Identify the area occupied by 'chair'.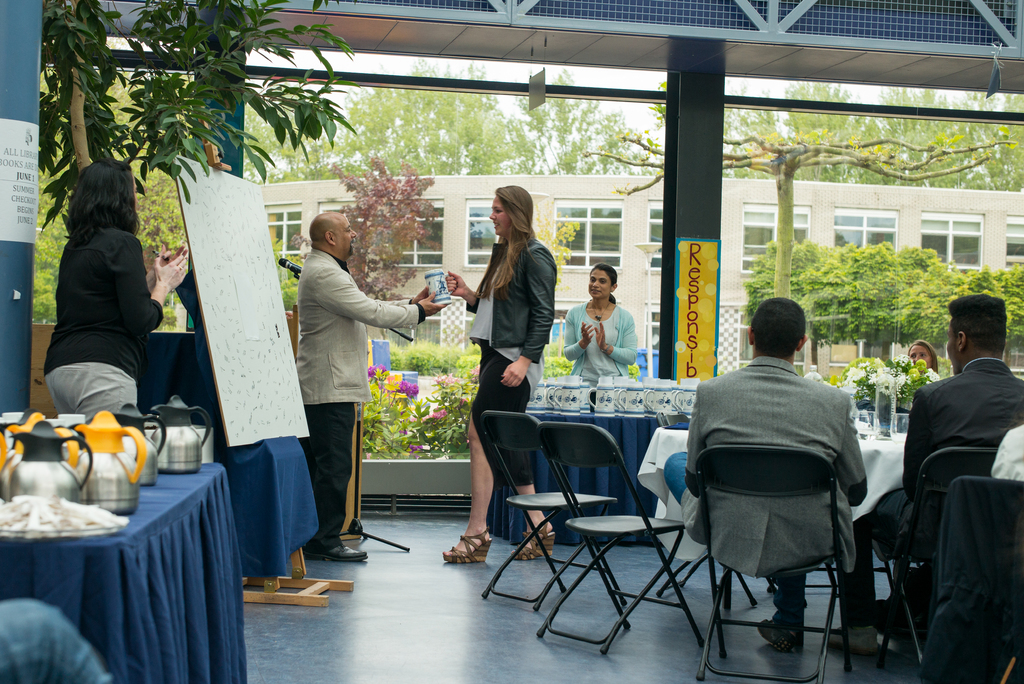
Area: {"x1": 856, "y1": 445, "x2": 977, "y2": 666}.
